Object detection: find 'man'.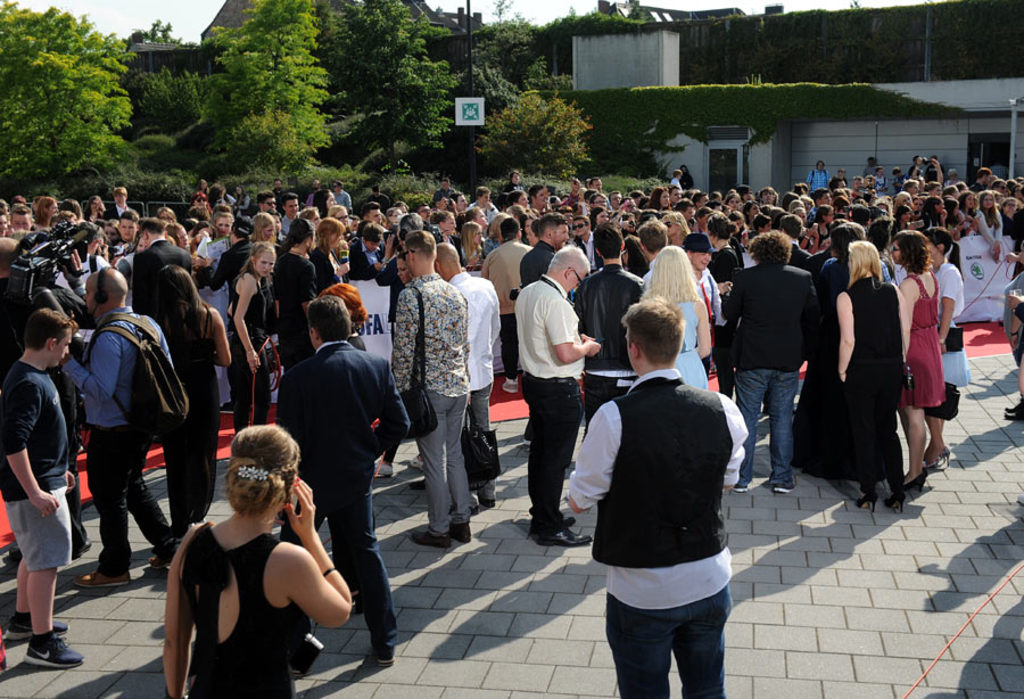
<region>519, 209, 568, 449</region>.
